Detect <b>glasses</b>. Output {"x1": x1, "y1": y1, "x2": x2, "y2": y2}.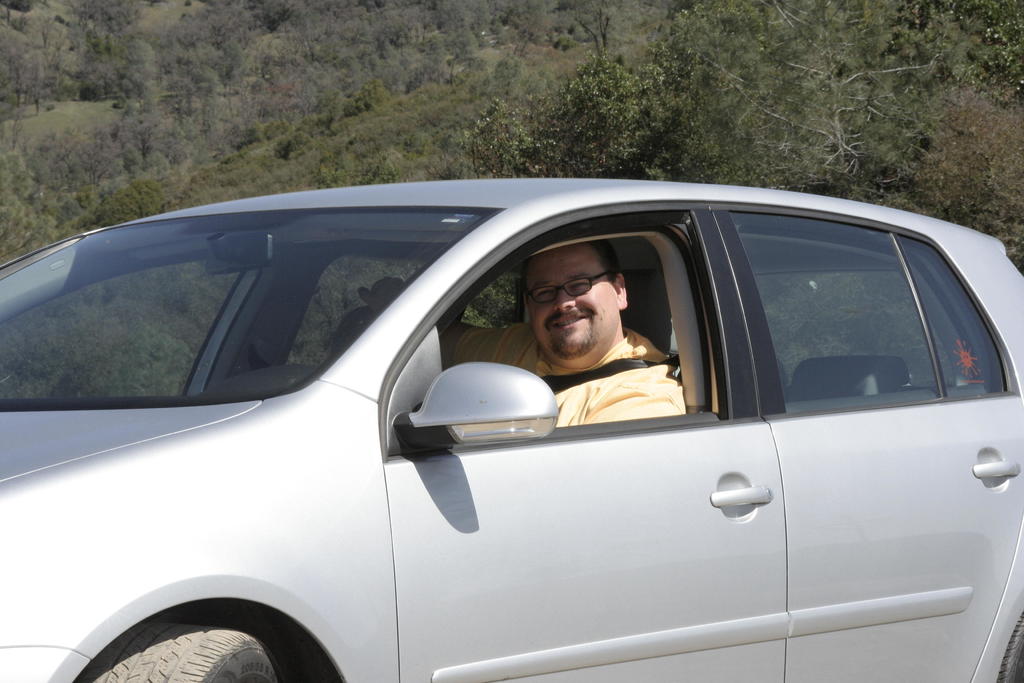
{"x1": 523, "y1": 270, "x2": 605, "y2": 306}.
